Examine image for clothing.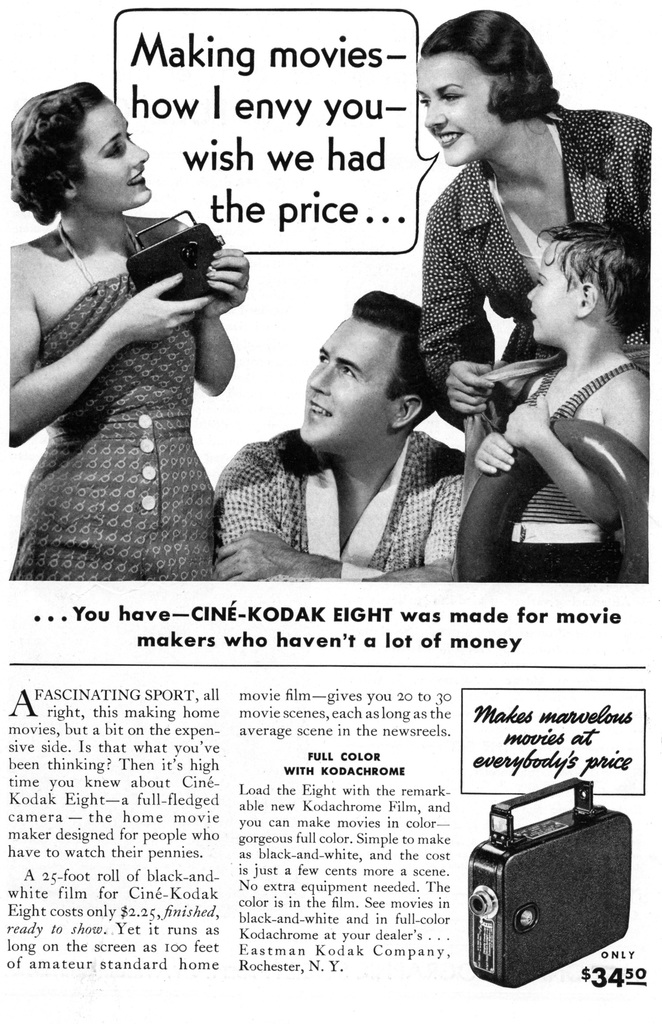
Examination result: rect(415, 106, 653, 424).
